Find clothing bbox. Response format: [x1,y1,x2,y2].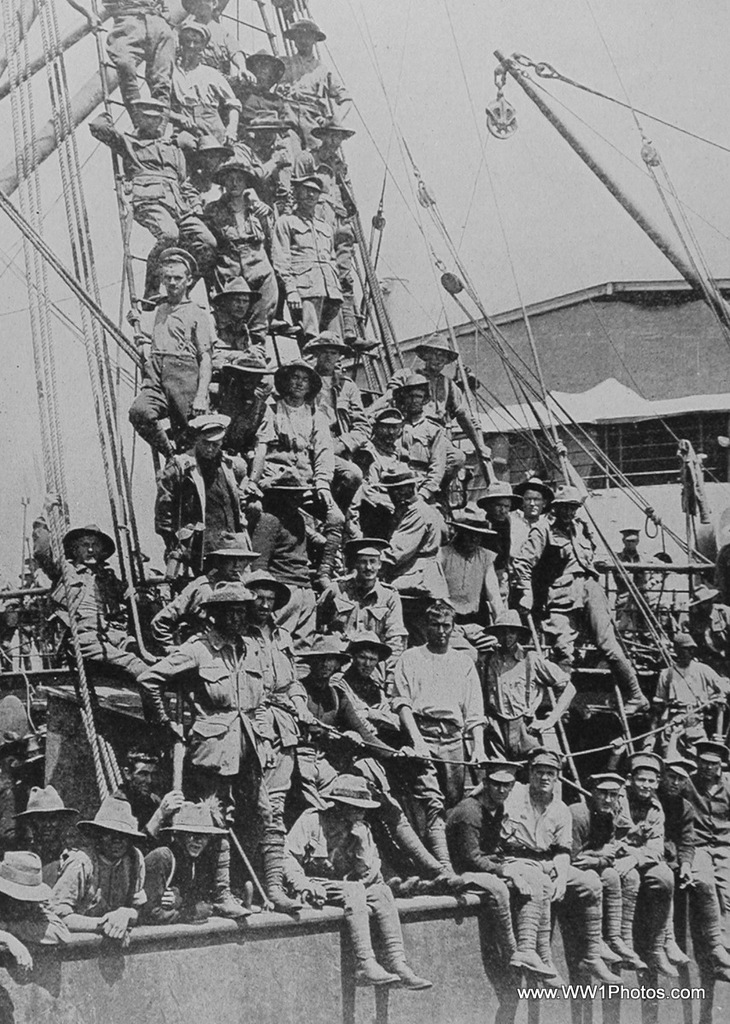
[427,532,523,641].
